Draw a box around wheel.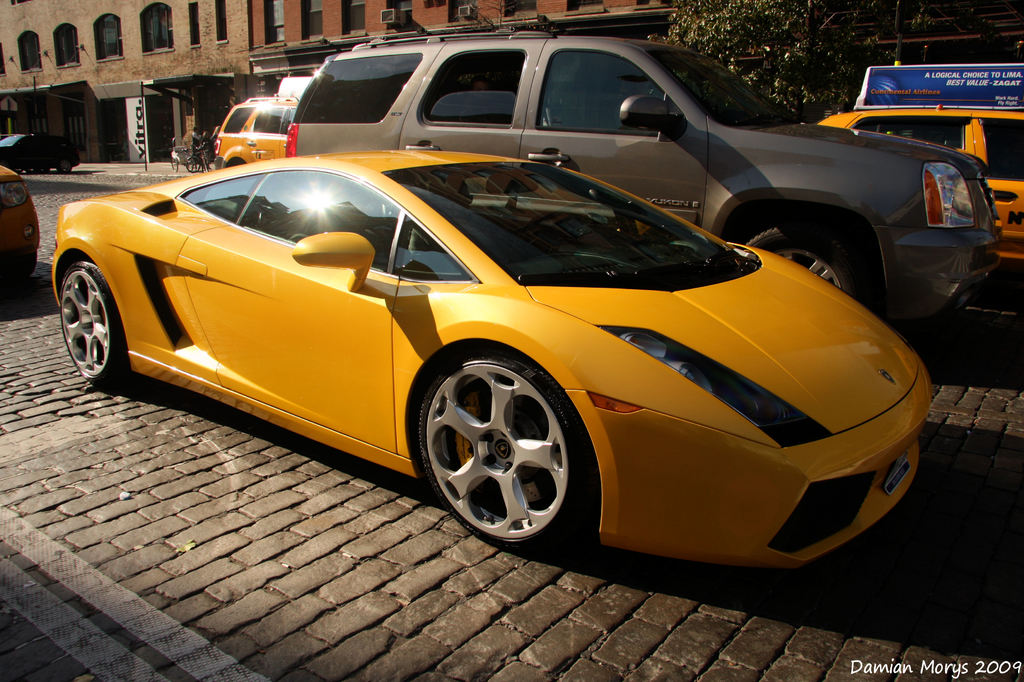
box=[3, 253, 40, 275].
